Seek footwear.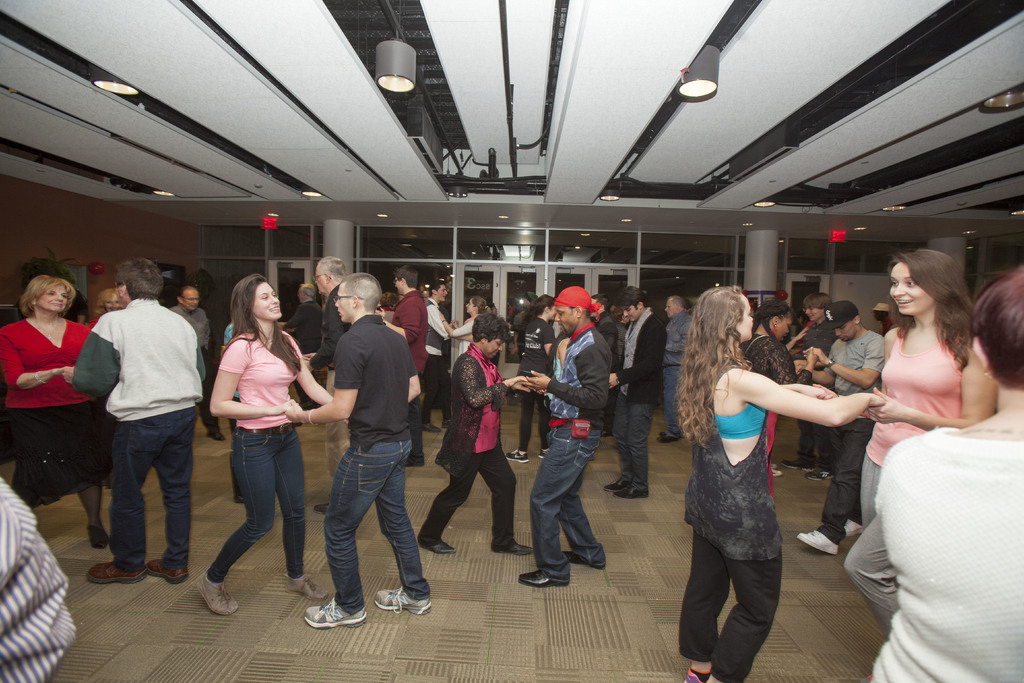
crop(614, 479, 646, 494).
